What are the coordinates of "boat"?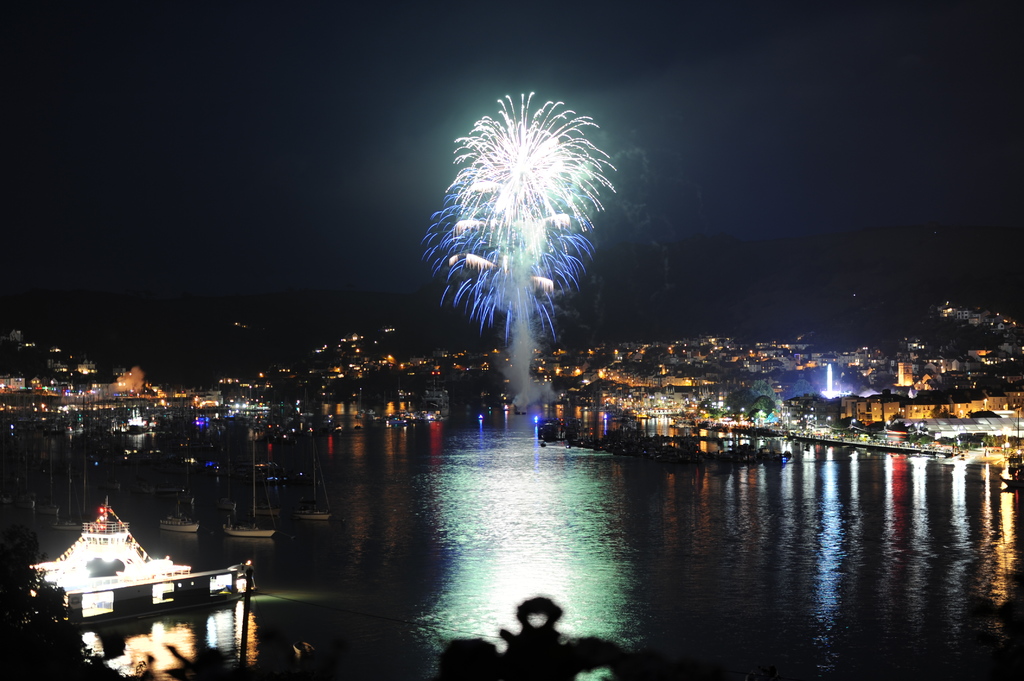
{"x1": 158, "y1": 497, "x2": 202, "y2": 538}.
